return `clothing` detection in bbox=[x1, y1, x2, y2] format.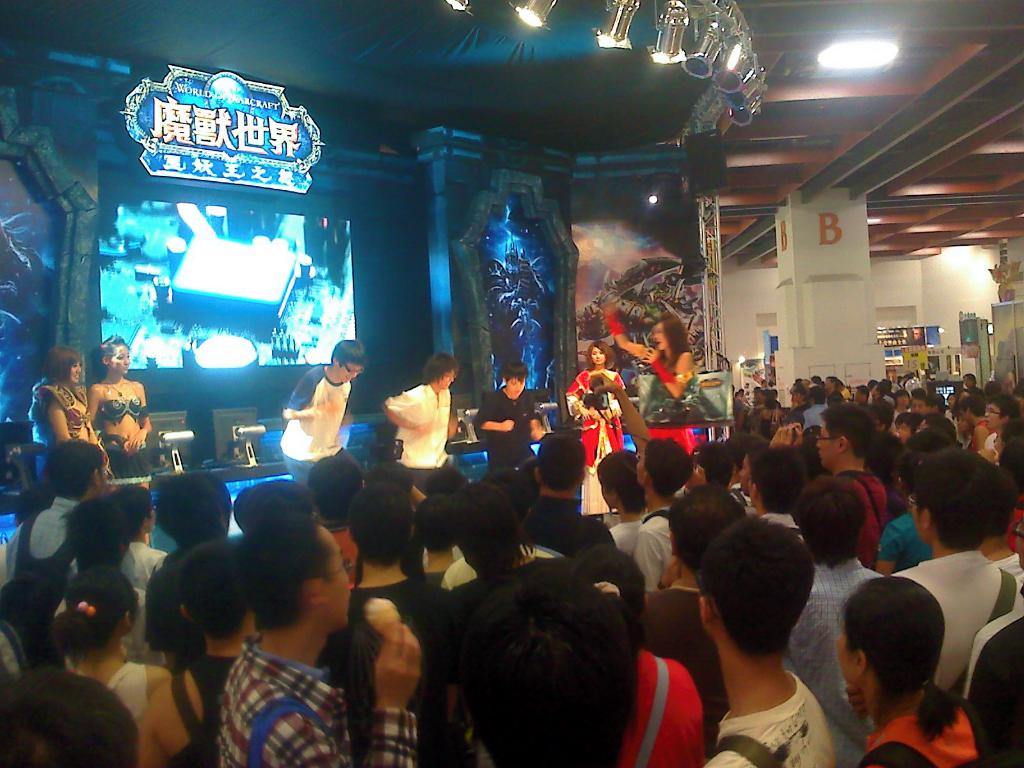
bbox=[445, 554, 552, 667].
